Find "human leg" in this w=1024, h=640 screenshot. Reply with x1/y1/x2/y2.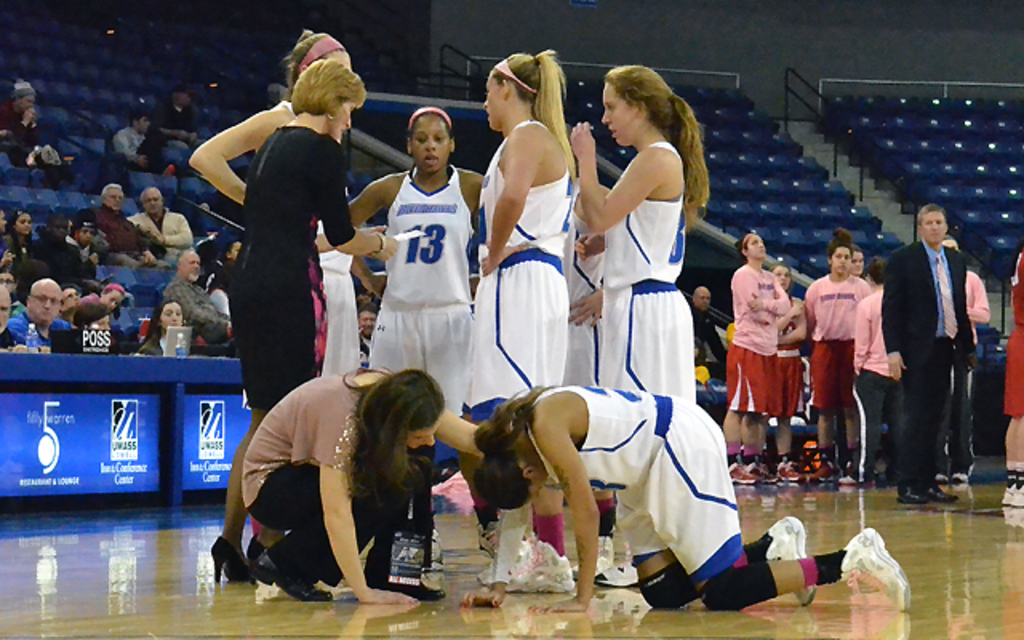
1002/328/1013/506.
